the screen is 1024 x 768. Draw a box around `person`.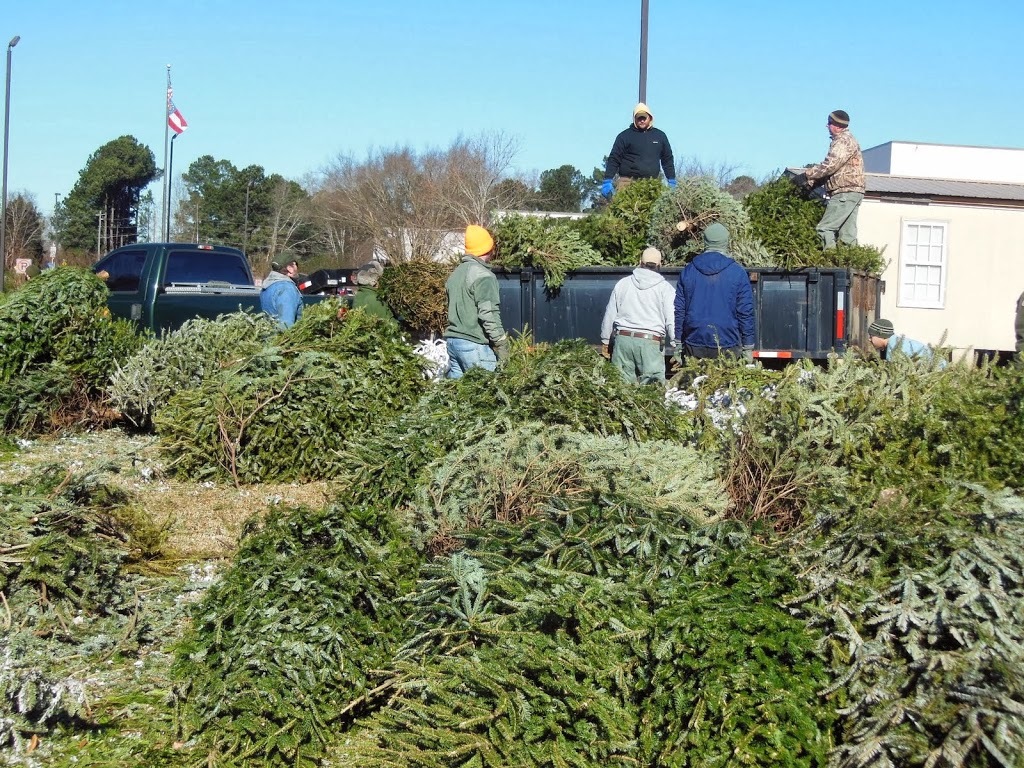
left=604, top=103, right=677, bottom=196.
